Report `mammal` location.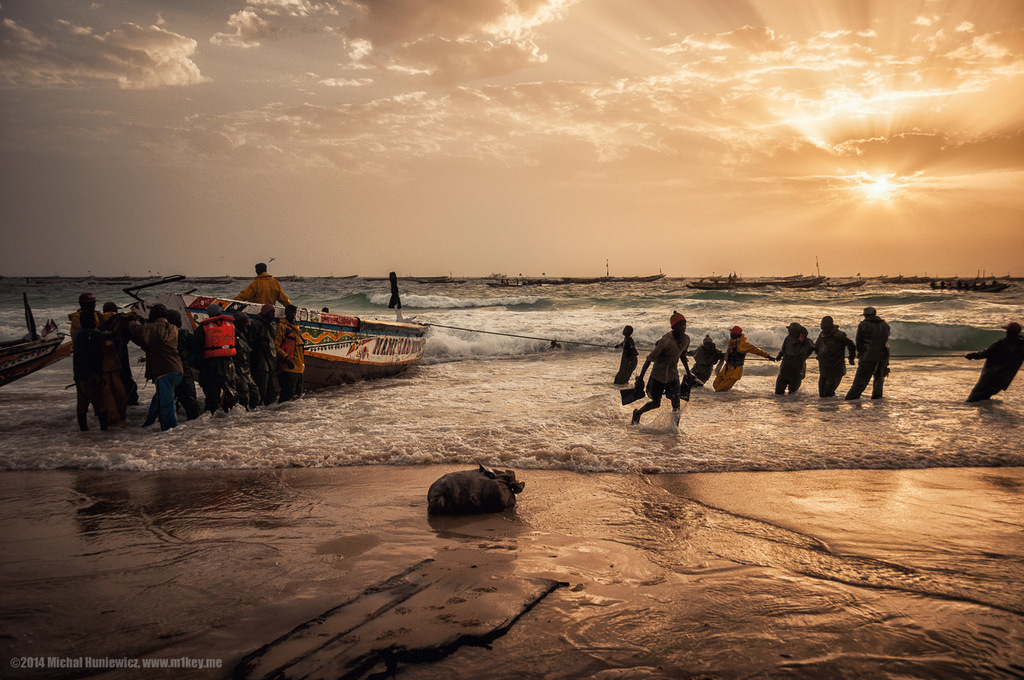
Report: [left=715, top=323, right=776, bottom=394].
